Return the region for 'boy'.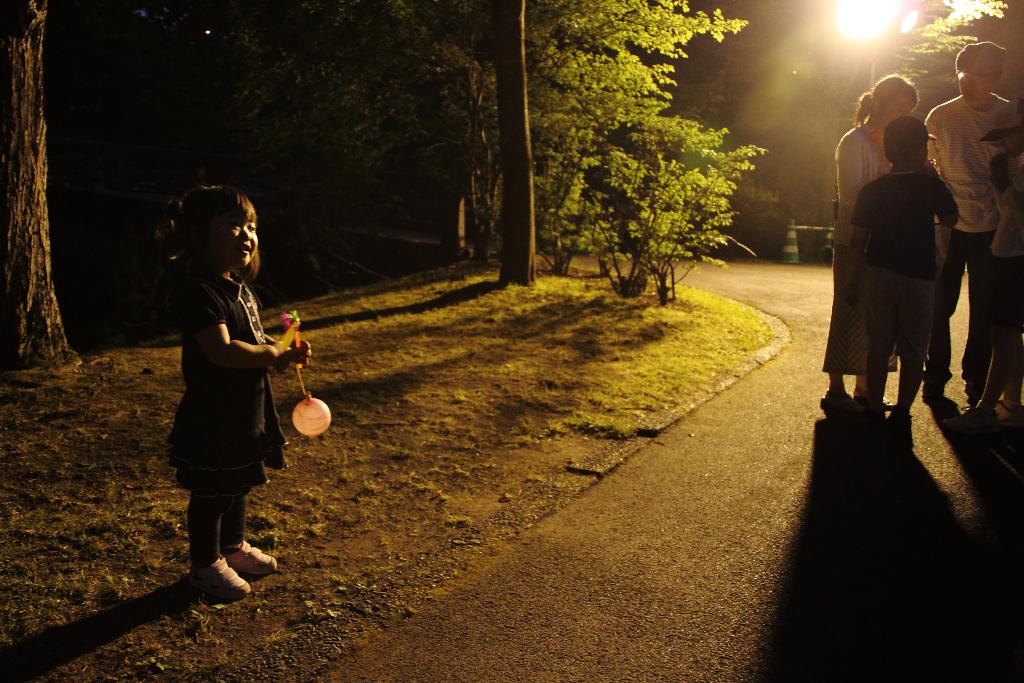
[x1=836, y1=110, x2=964, y2=435].
